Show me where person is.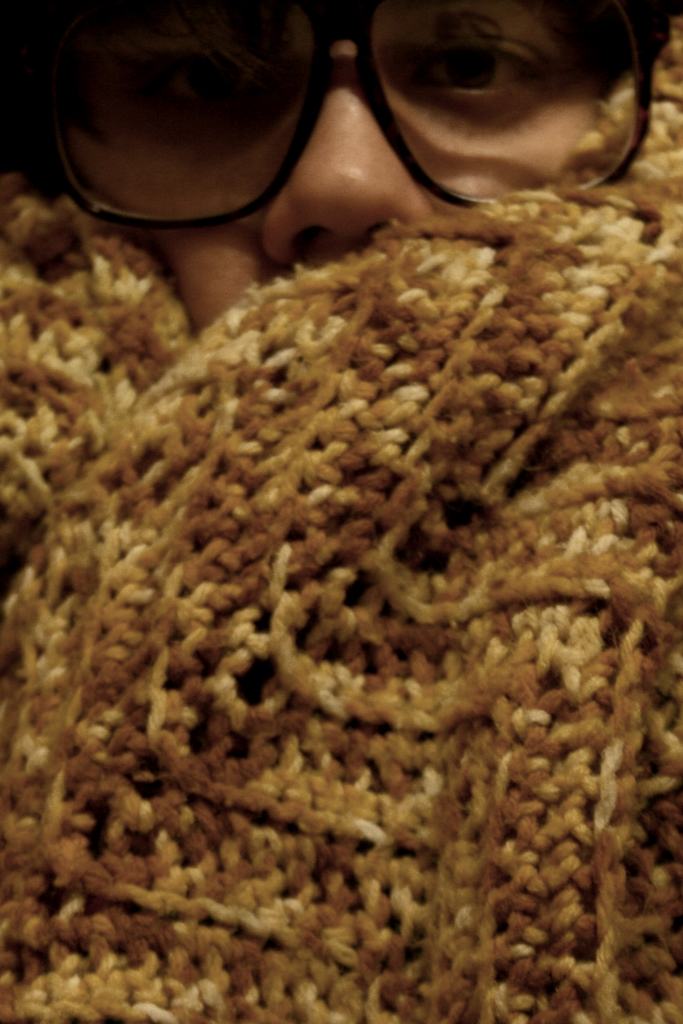
person is at (left=0, top=0, right=644, bottom=338).
